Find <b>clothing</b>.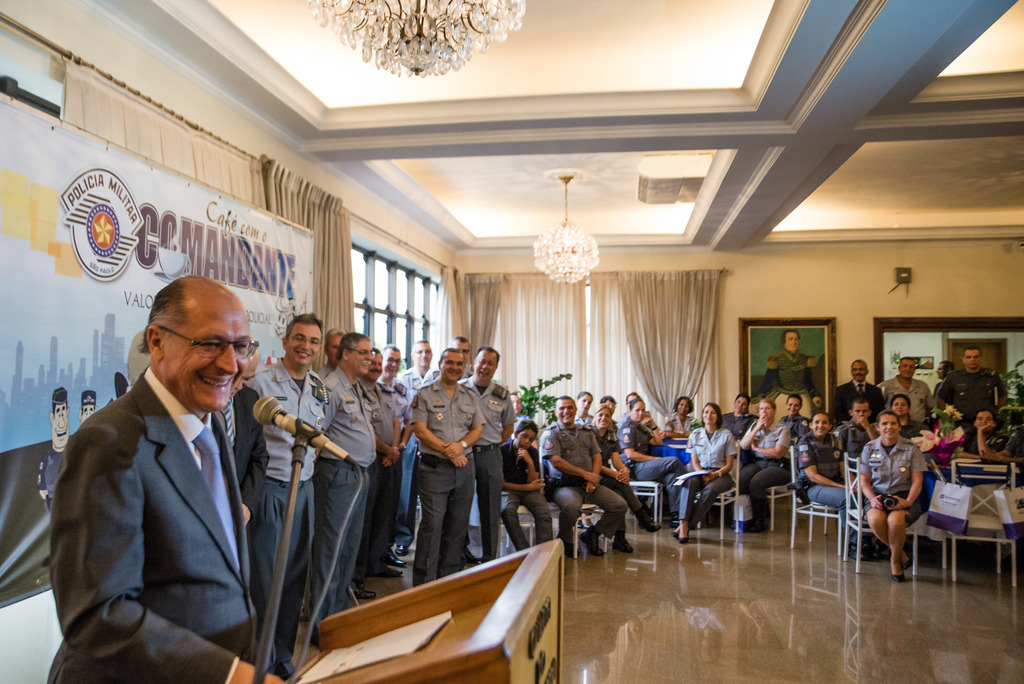
BBox(317, 366, 380, 615).
